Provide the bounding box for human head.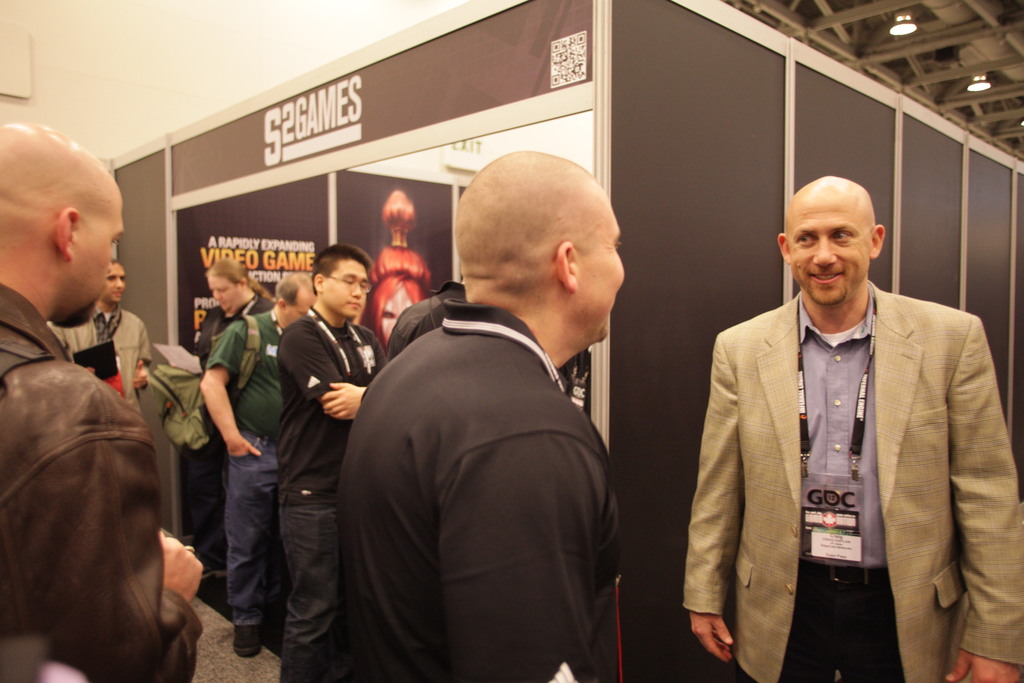
3, 108, 116, 319.
